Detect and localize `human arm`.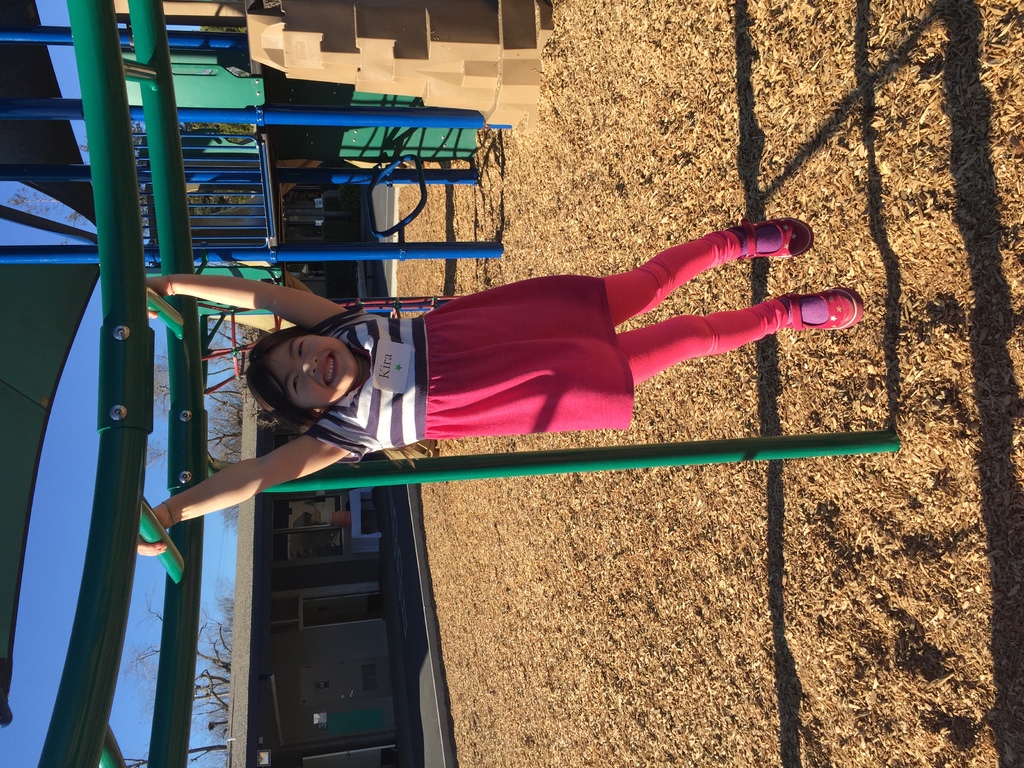
Localized at select_region(180, 436, 282, 543).
